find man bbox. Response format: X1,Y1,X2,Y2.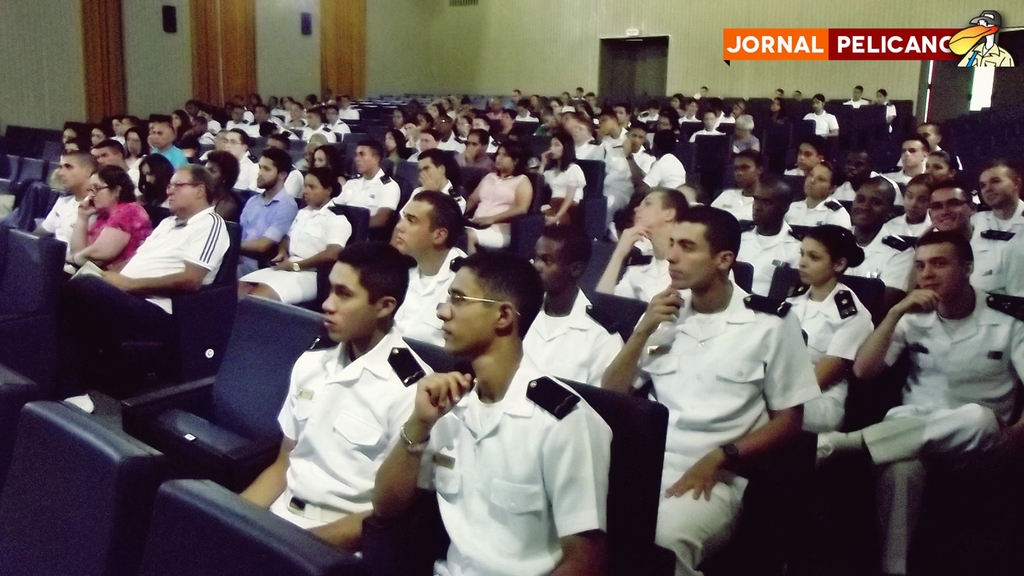
62,165,234,414.
